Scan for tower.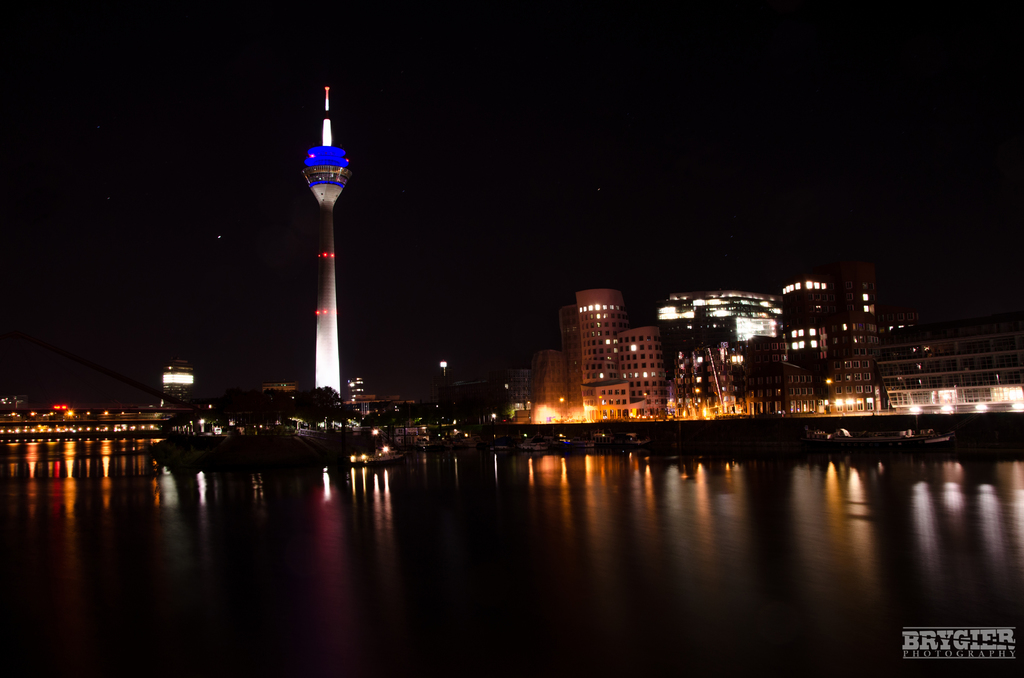
Scan result: rect(285, 88, 367, 403).
